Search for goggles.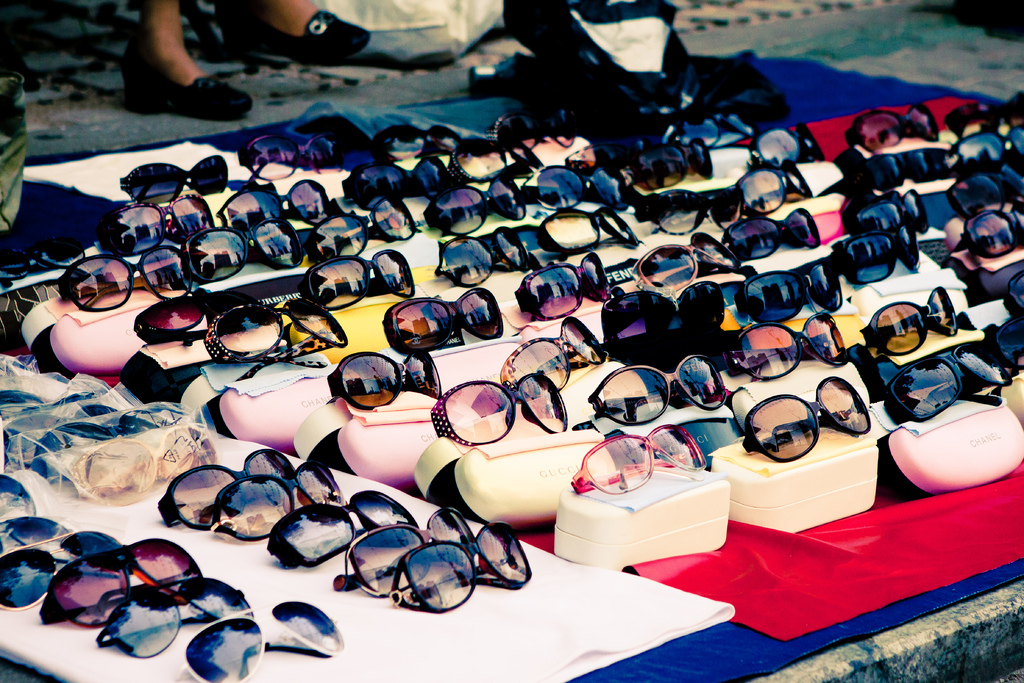
Found at {"x1": 860, "y1": 149, "x2": 938, "y2": 191}.
